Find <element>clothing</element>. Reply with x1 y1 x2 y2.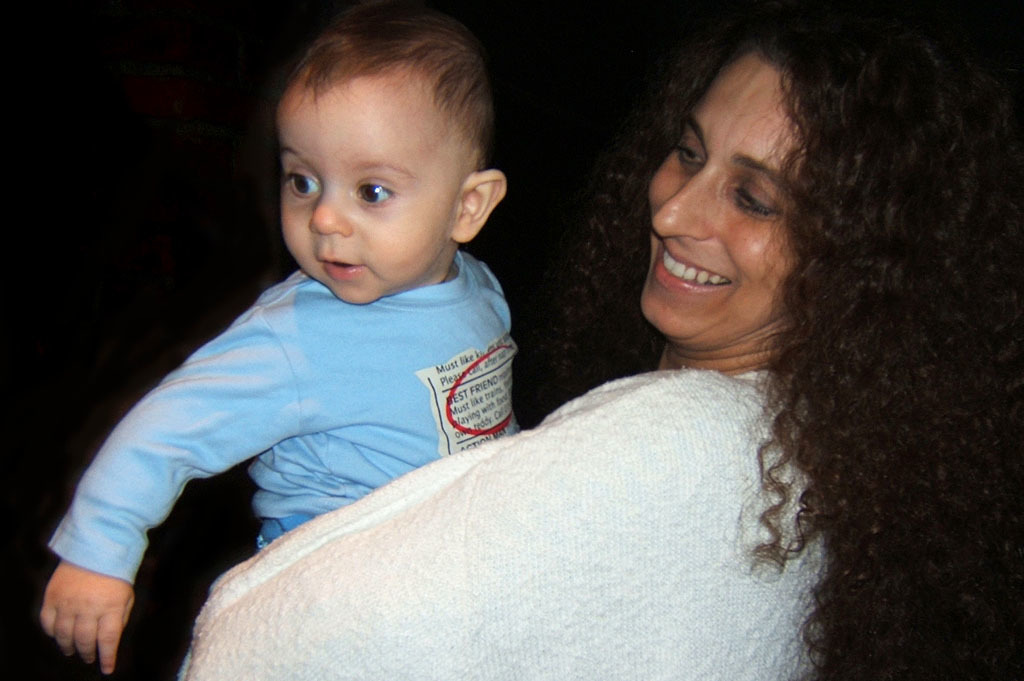
28 262 548 564.
